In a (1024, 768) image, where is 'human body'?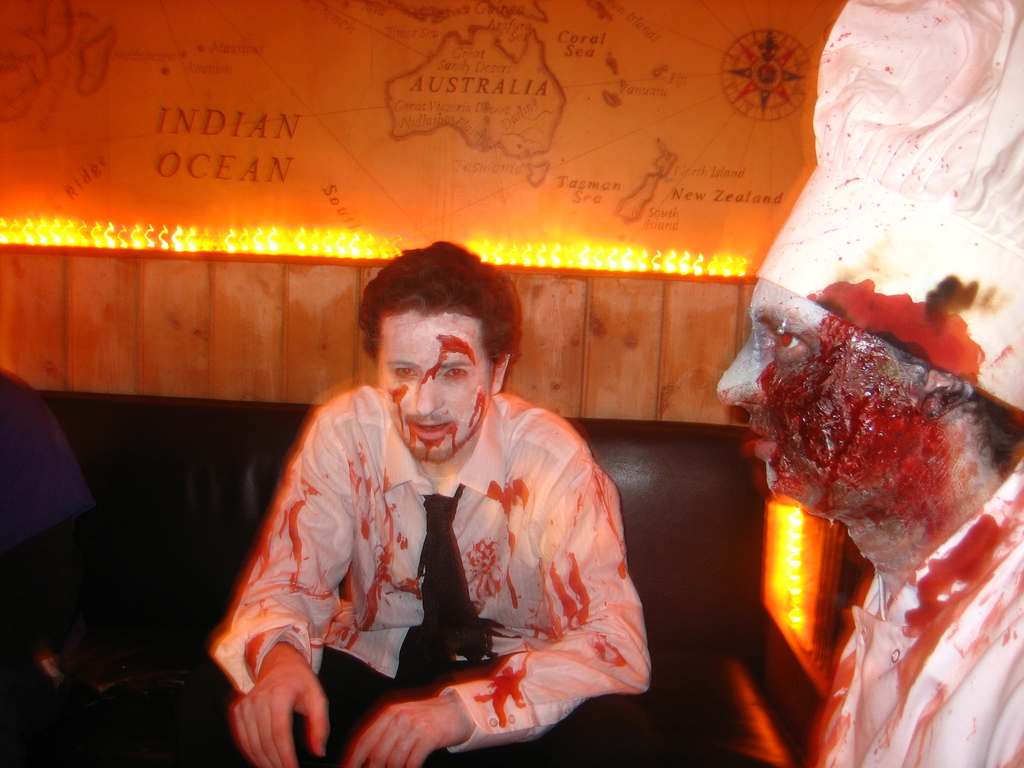
<bbox>714, 0, 1023, 766</bbox>.
